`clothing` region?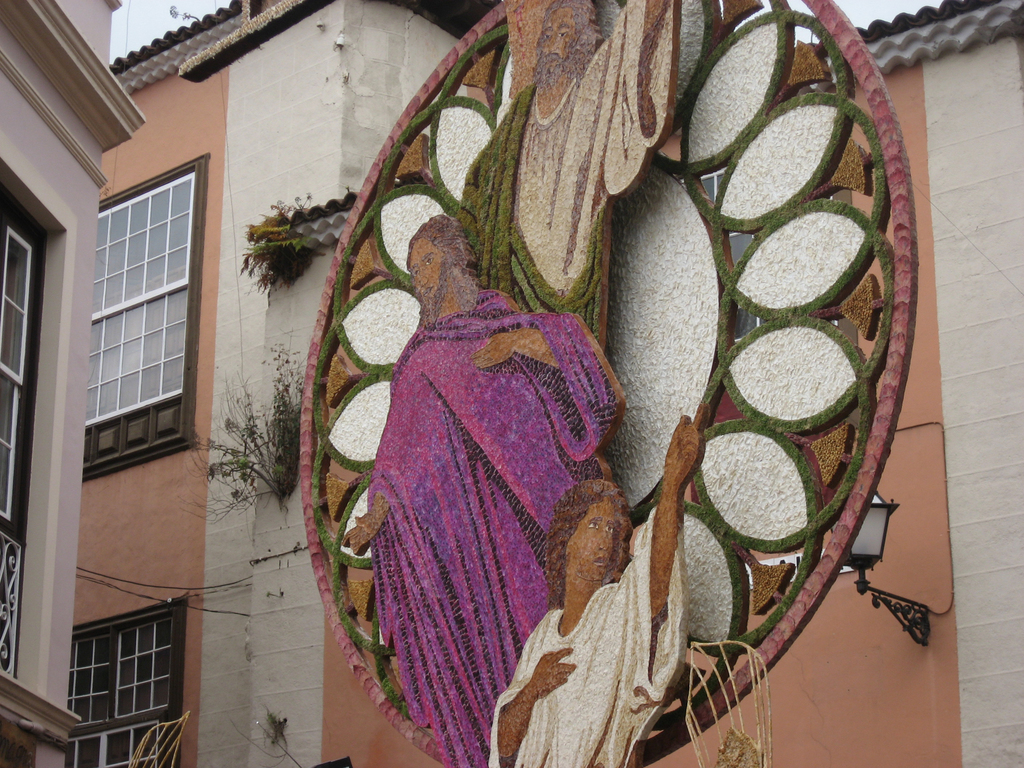
region(457, 0, 683, 355)
